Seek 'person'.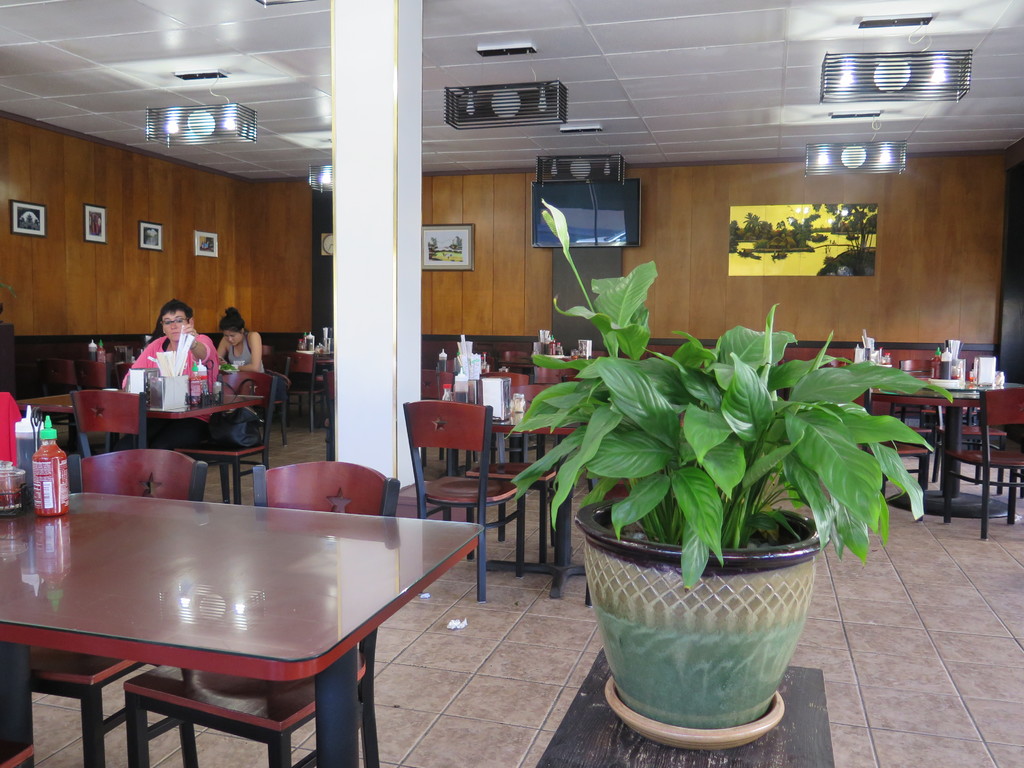
BBox(219, 311, 264, 441).
